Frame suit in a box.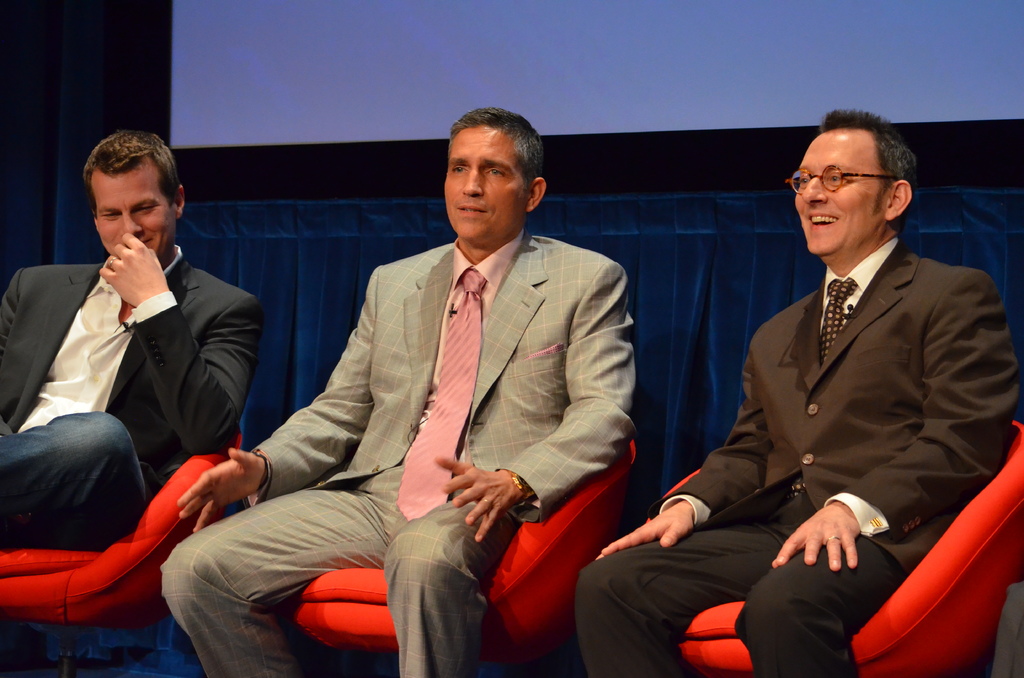
bbox=[578, 240, 1022, 677].
